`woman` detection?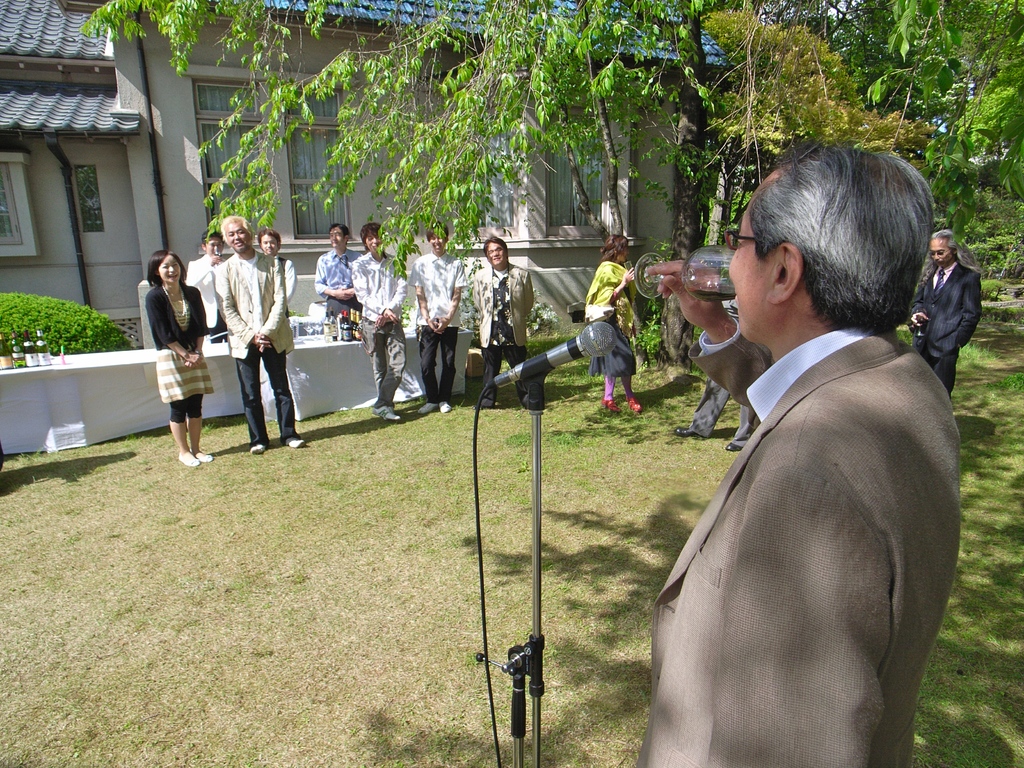
bbox=[578, 230, 637, 415]
